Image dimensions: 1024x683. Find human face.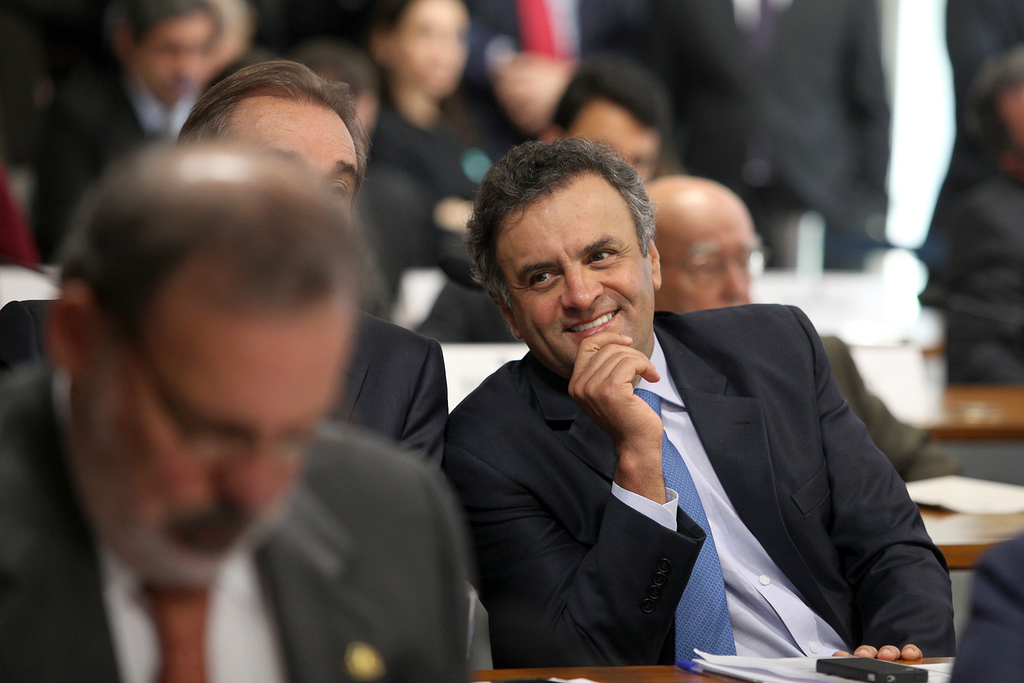
bbox(486, 165, 666, 399).
